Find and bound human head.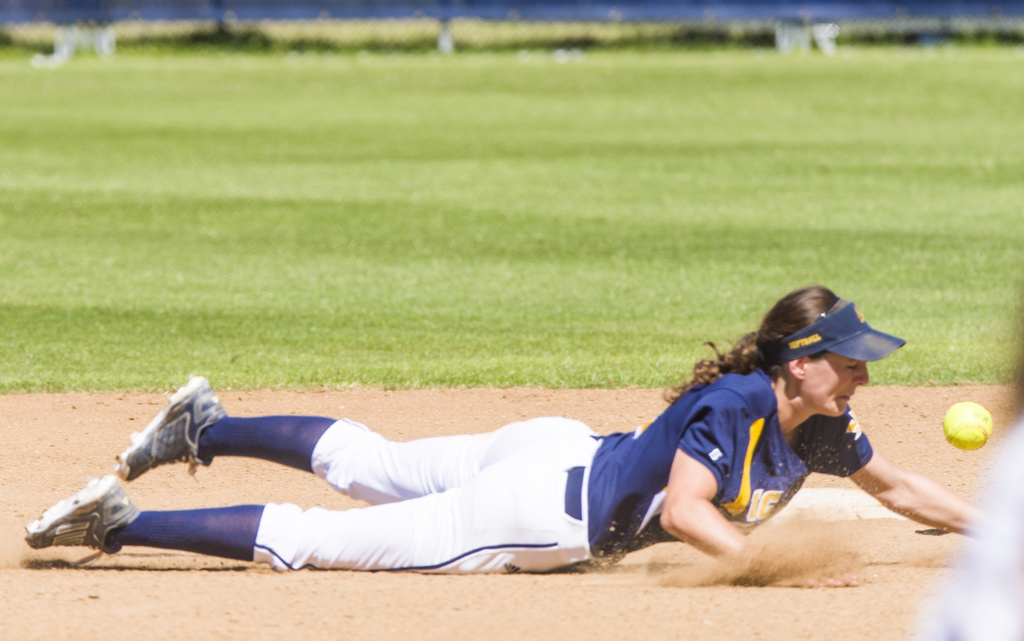
Bound: 758, 288, 901, 439.
